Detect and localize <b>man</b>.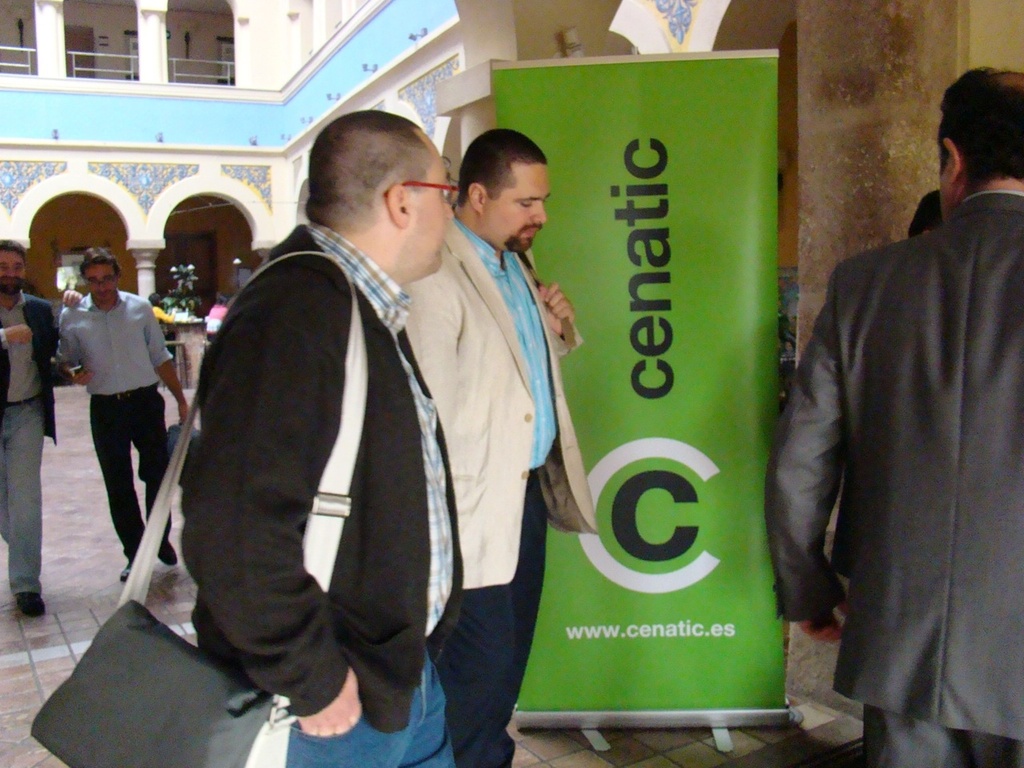
Localized at box=[402, 127, 602, 767].
